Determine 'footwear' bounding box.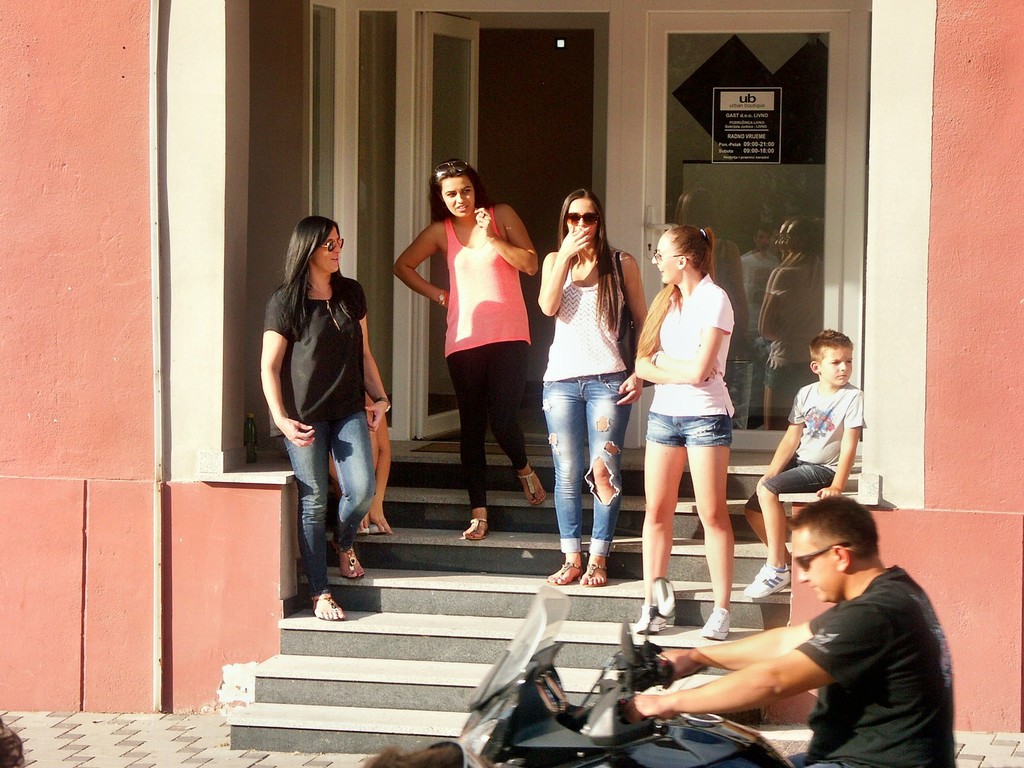
Determined: BBox(460, 512, 486, 541).
